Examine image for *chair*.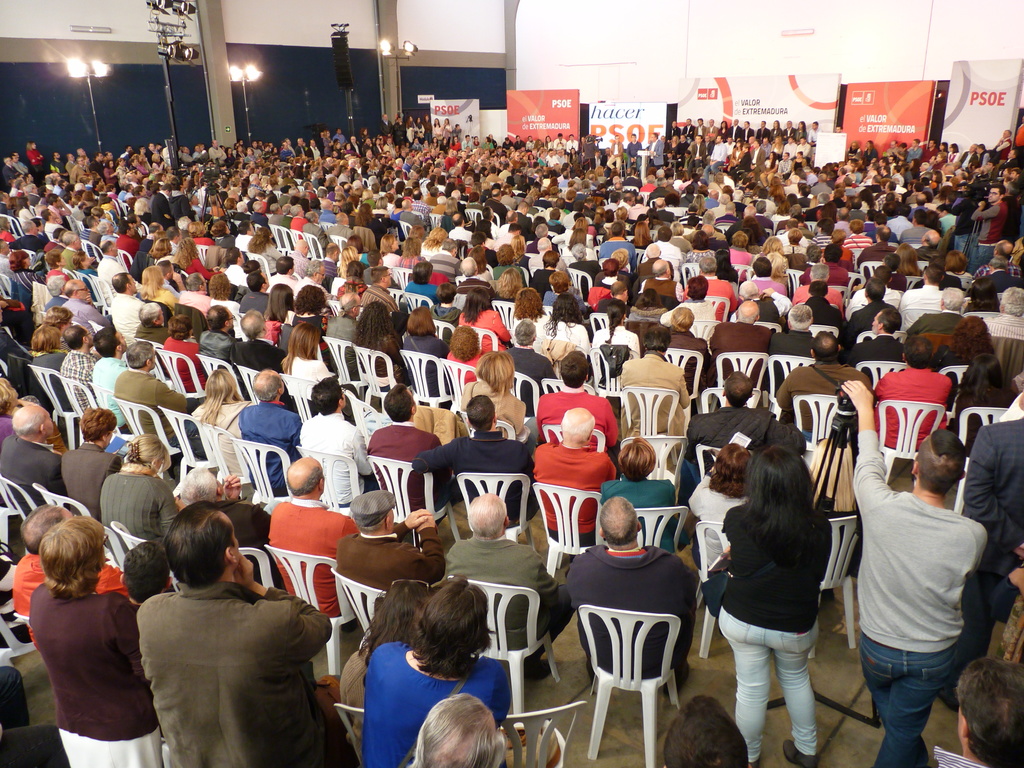
Examination result: Rect(723, 261, 748, 296).
